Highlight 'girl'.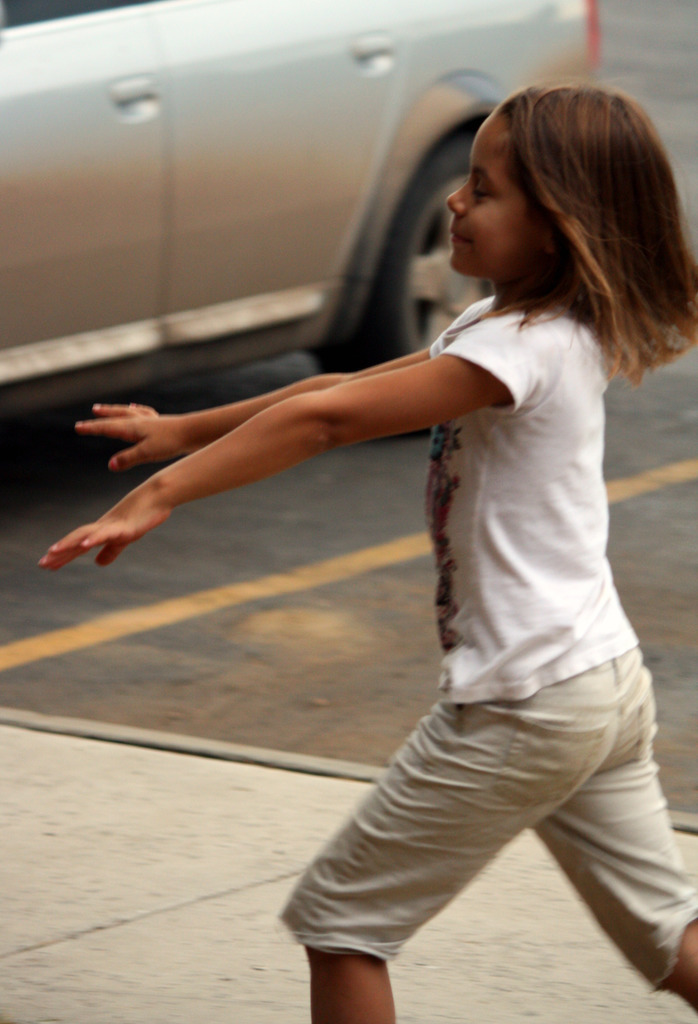
Highlighted region: bbox=(38, 85, 697, 1021).
